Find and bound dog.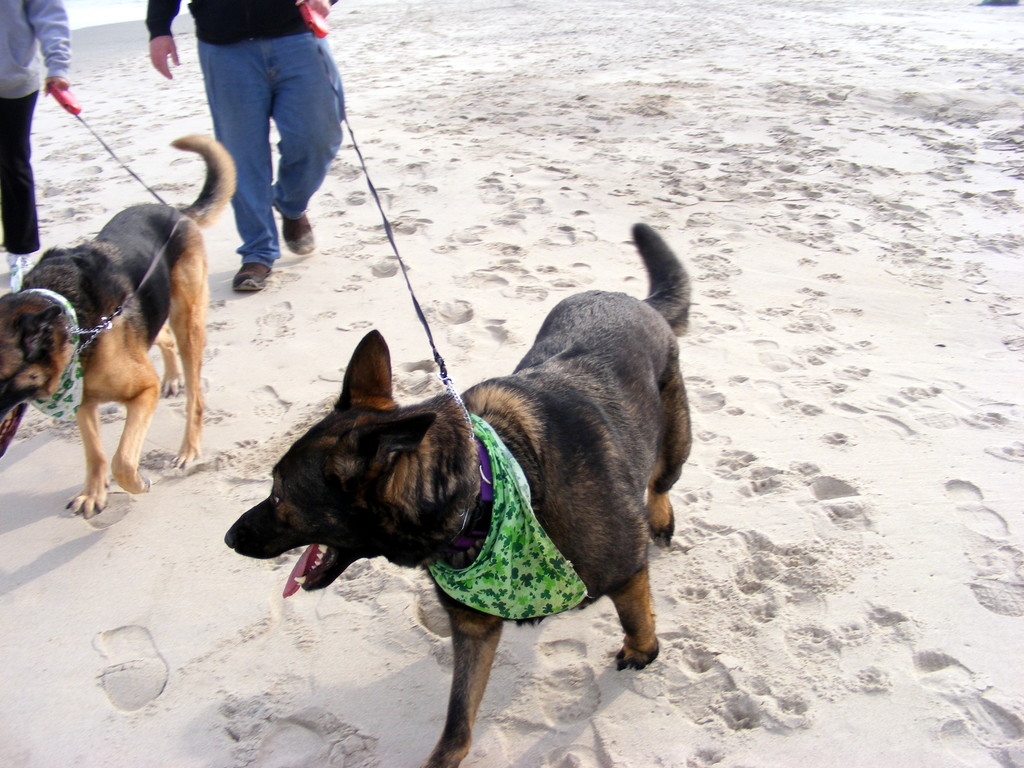
Bound: BBox(0, 127, 237, 520).
